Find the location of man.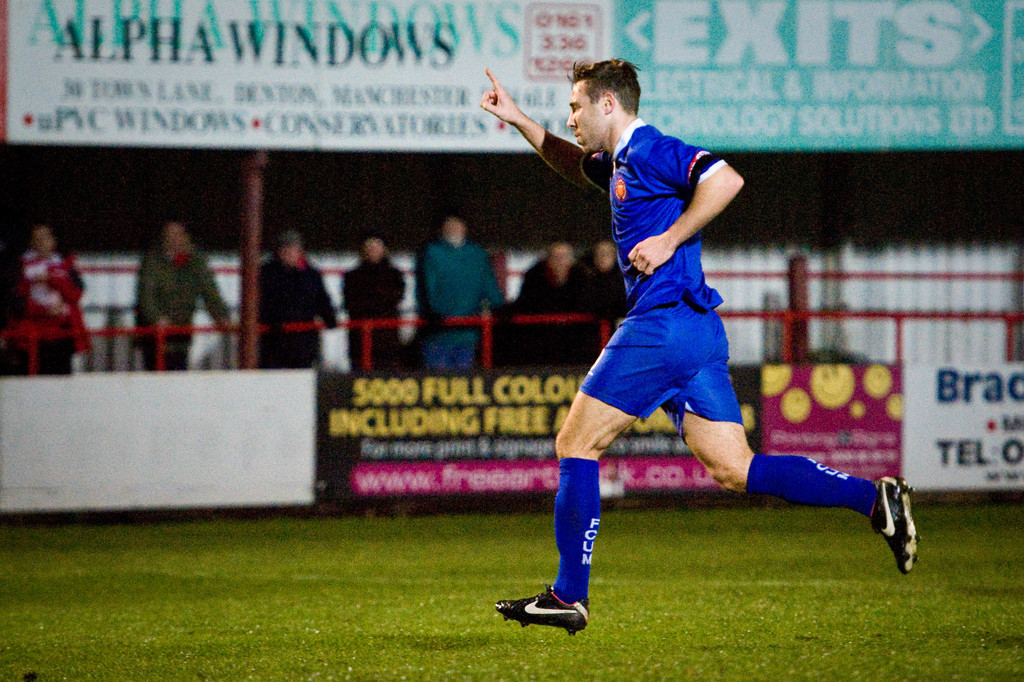
Location: detection(578, 241, 621, 377).
